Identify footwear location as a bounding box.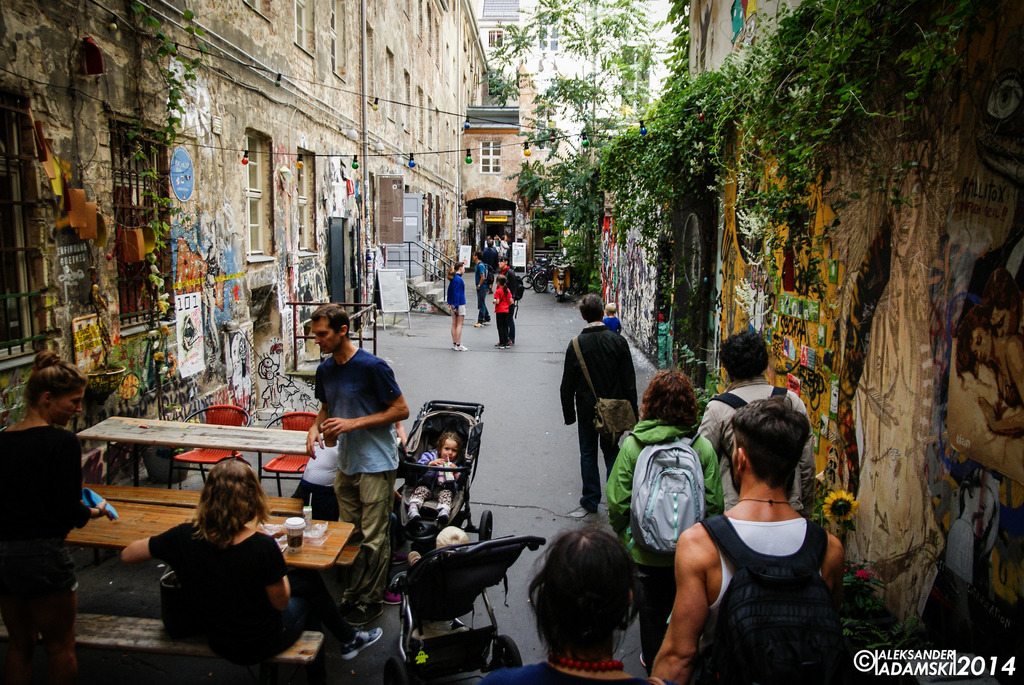
349 604 383 626.
